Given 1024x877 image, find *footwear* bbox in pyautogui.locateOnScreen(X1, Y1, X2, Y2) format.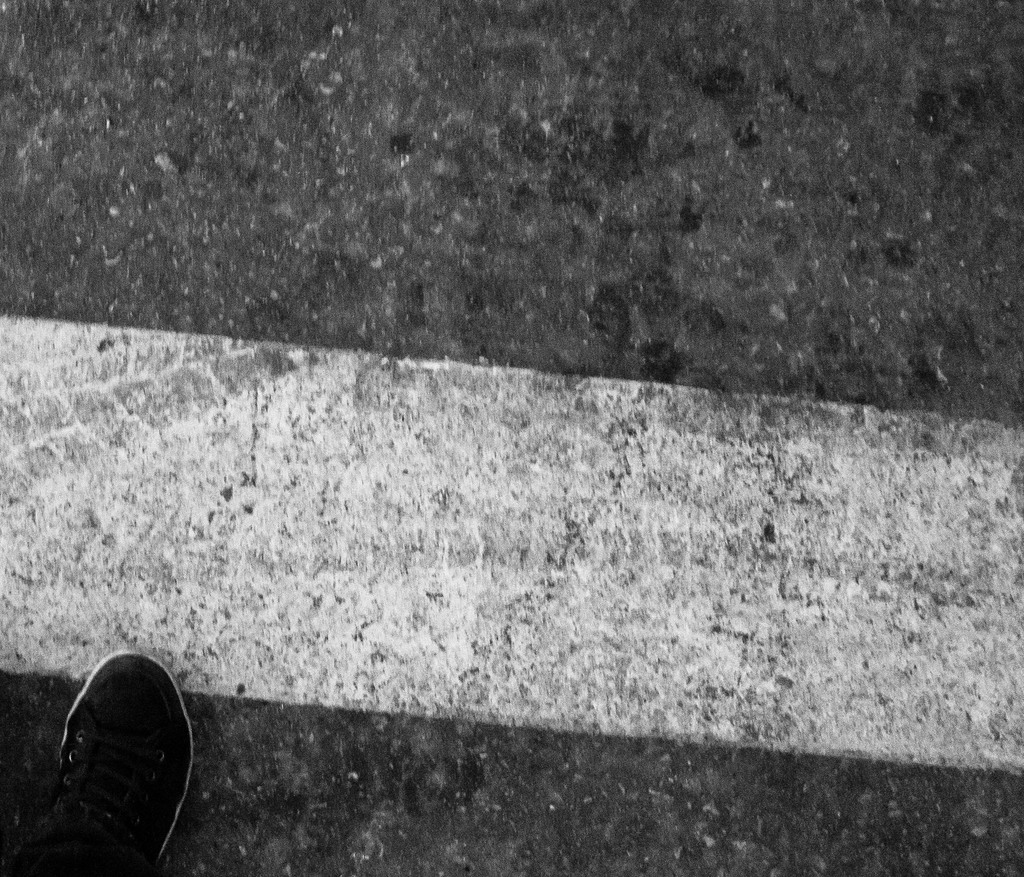
pyautogui.locateOnScreen(50, 650, 199, 876).
